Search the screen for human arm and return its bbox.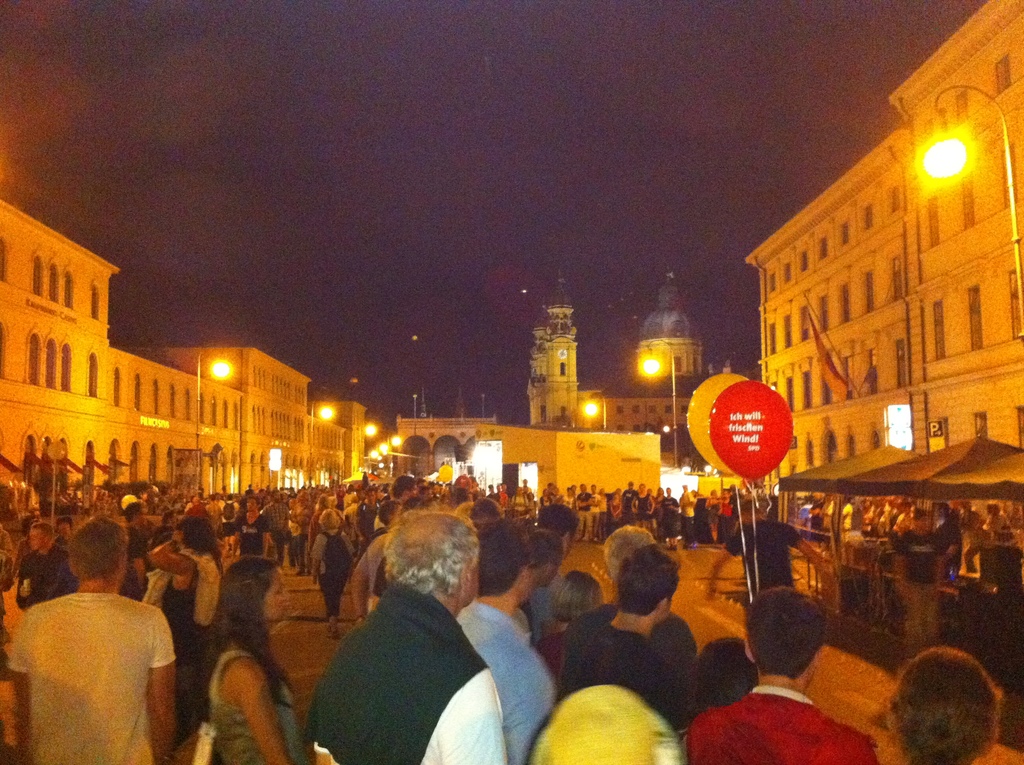
Found: 260, 519, 274, 554.
